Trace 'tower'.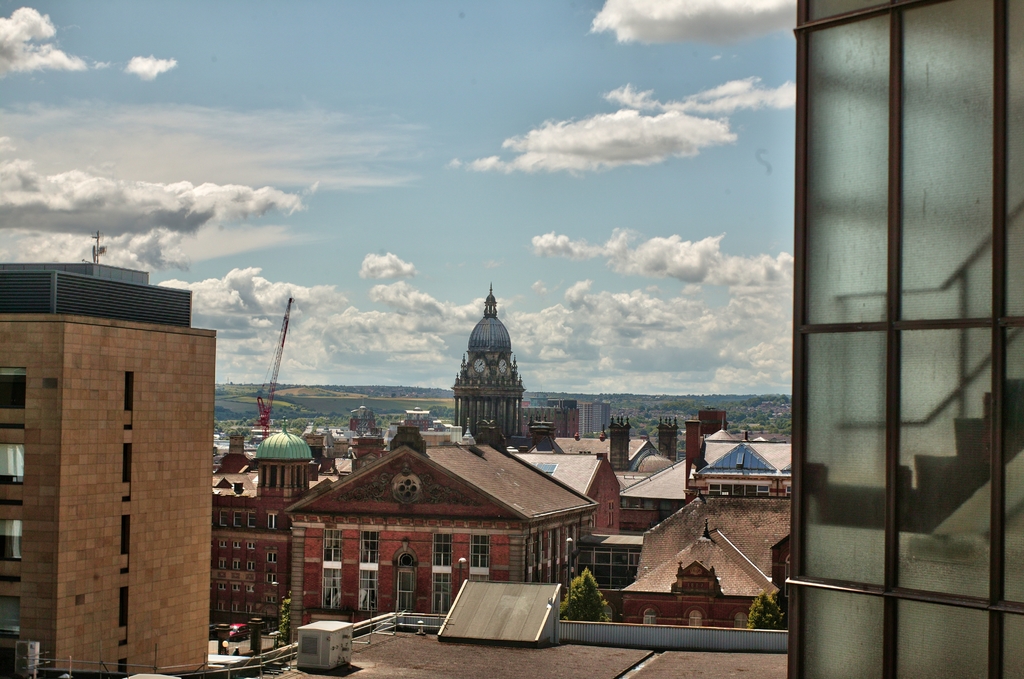
Traced to [left=247, top=414, right=312, bottom=511].
